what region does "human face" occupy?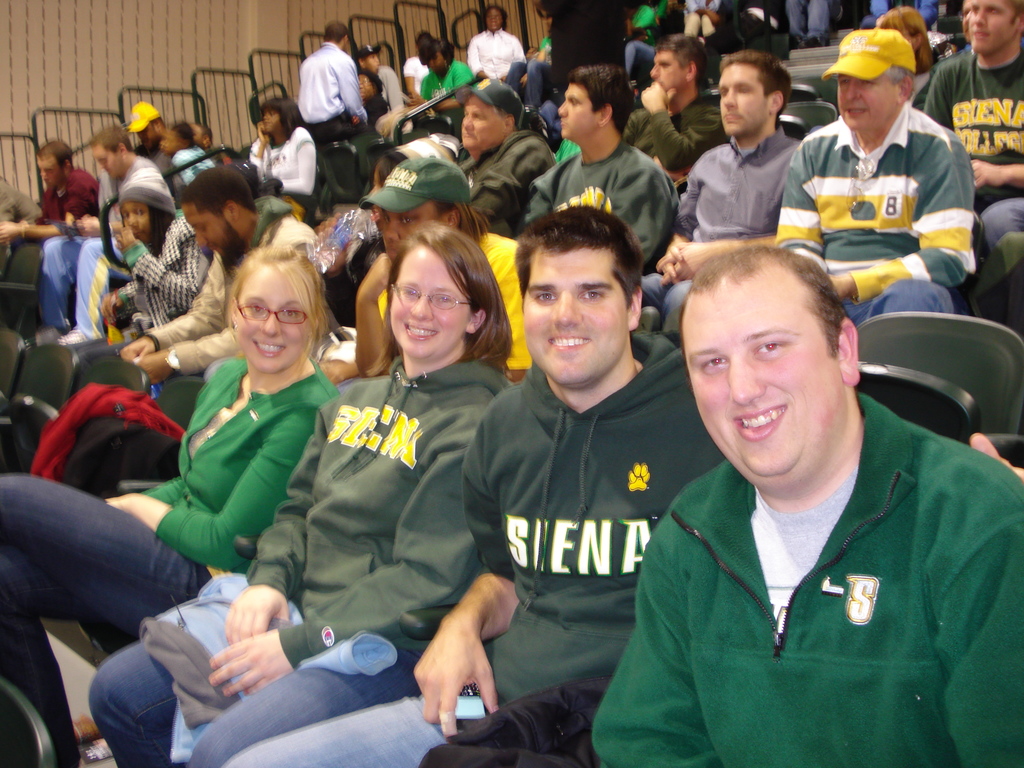
crop(380, 206, 440, 252).
